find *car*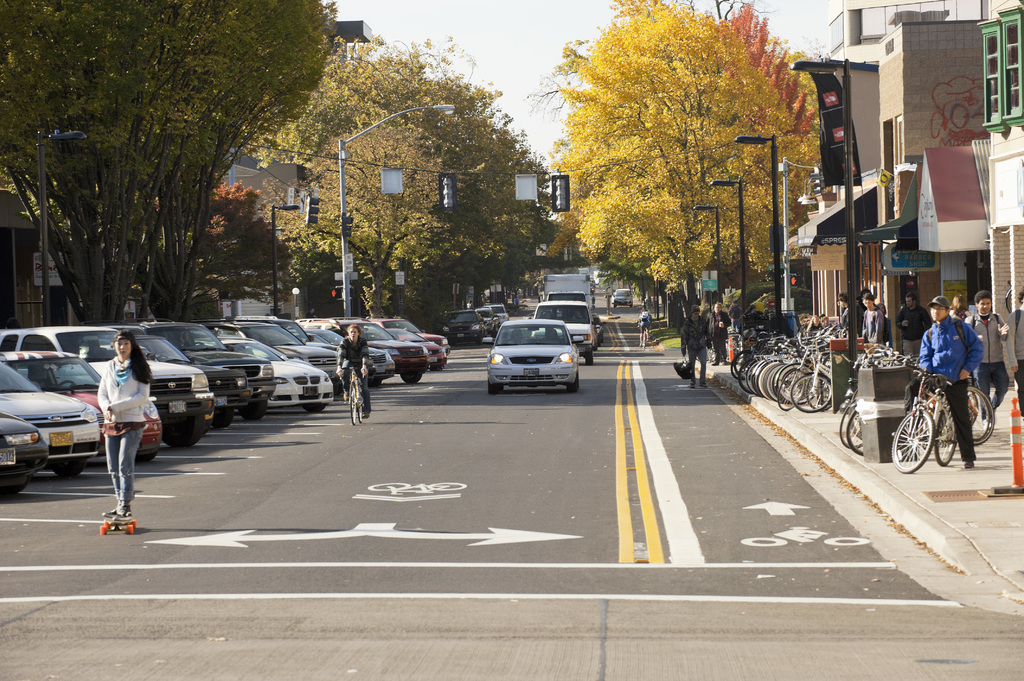
610, 291, 635, 308
